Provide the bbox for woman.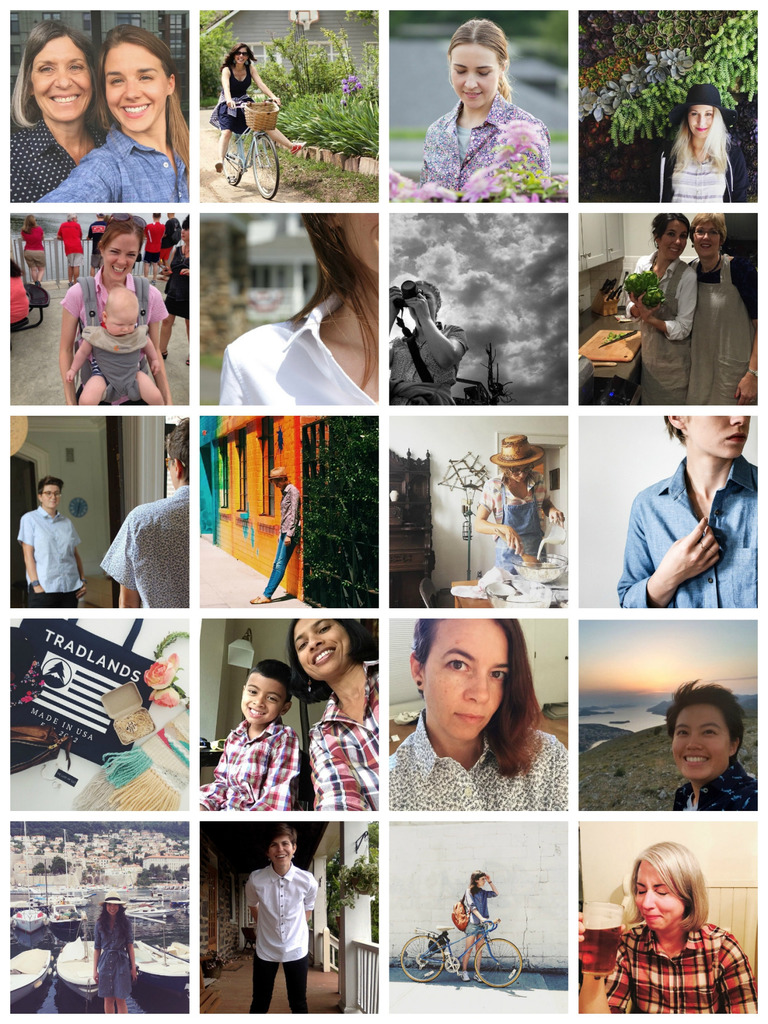
crop(61, 200, 172, 388).
